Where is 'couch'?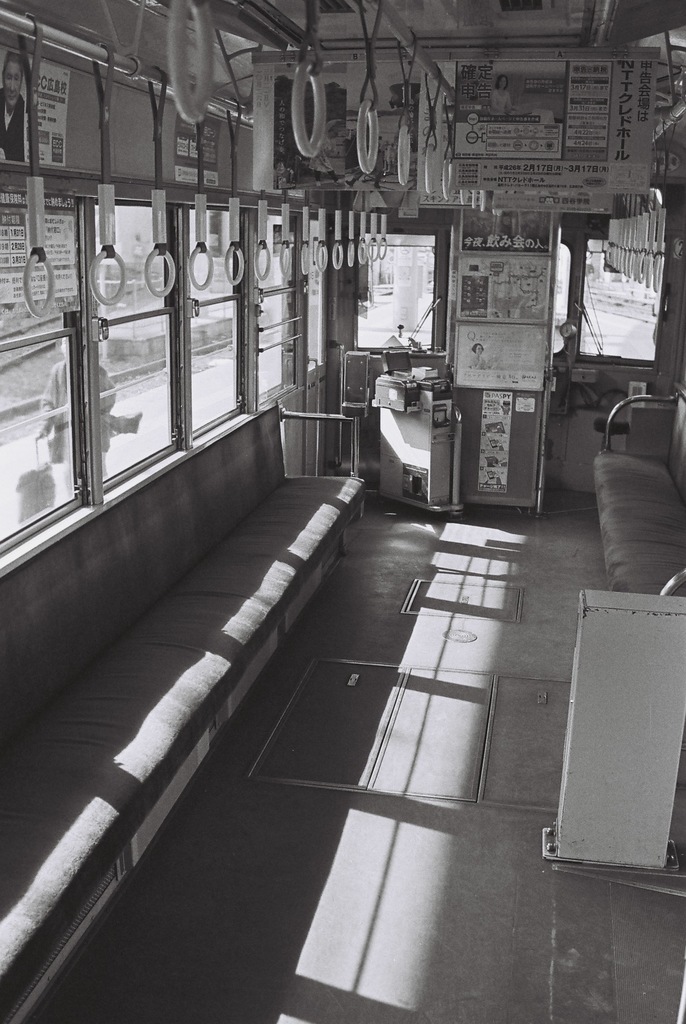
0/398/361/1023.
